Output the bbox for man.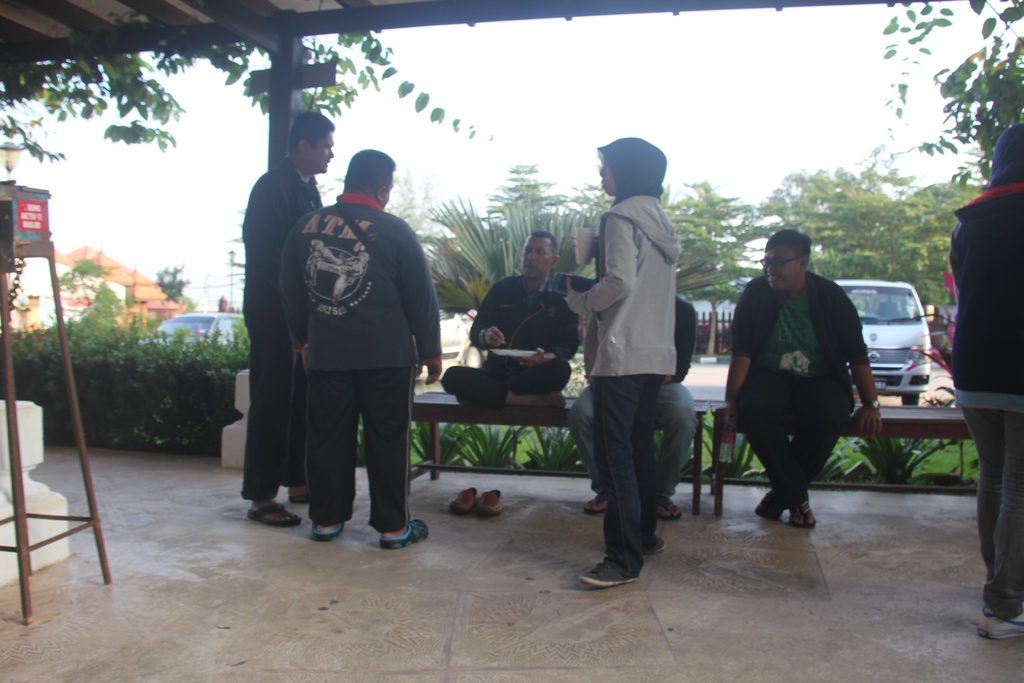
[left=440, top=231, right=578, bottom=406].
